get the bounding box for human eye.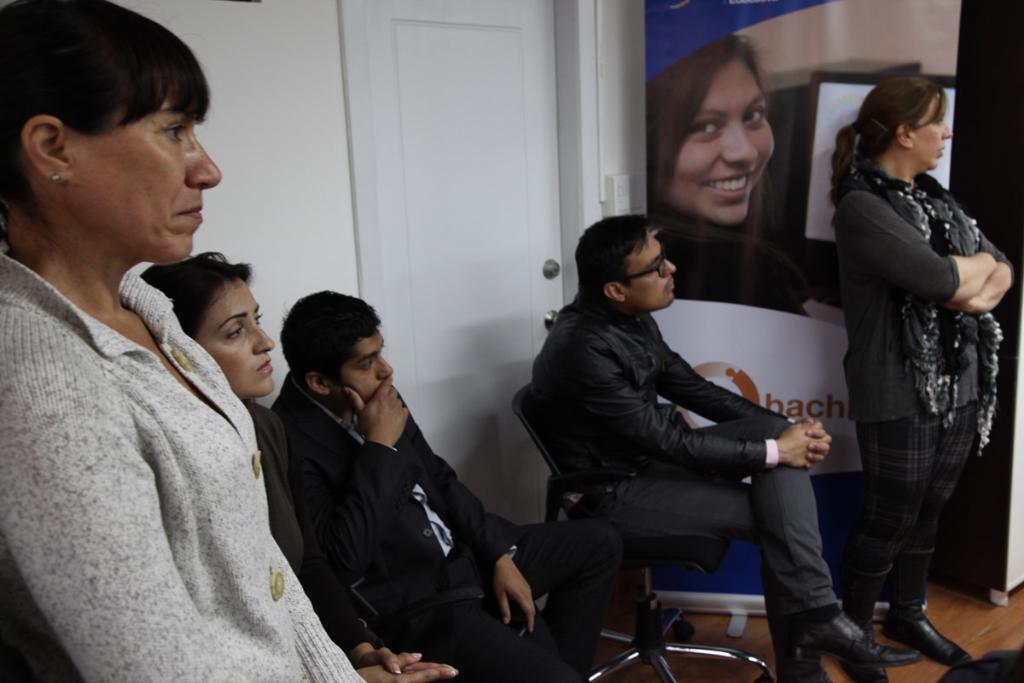
x1=224, y1=321, x2=241, y2=338.
